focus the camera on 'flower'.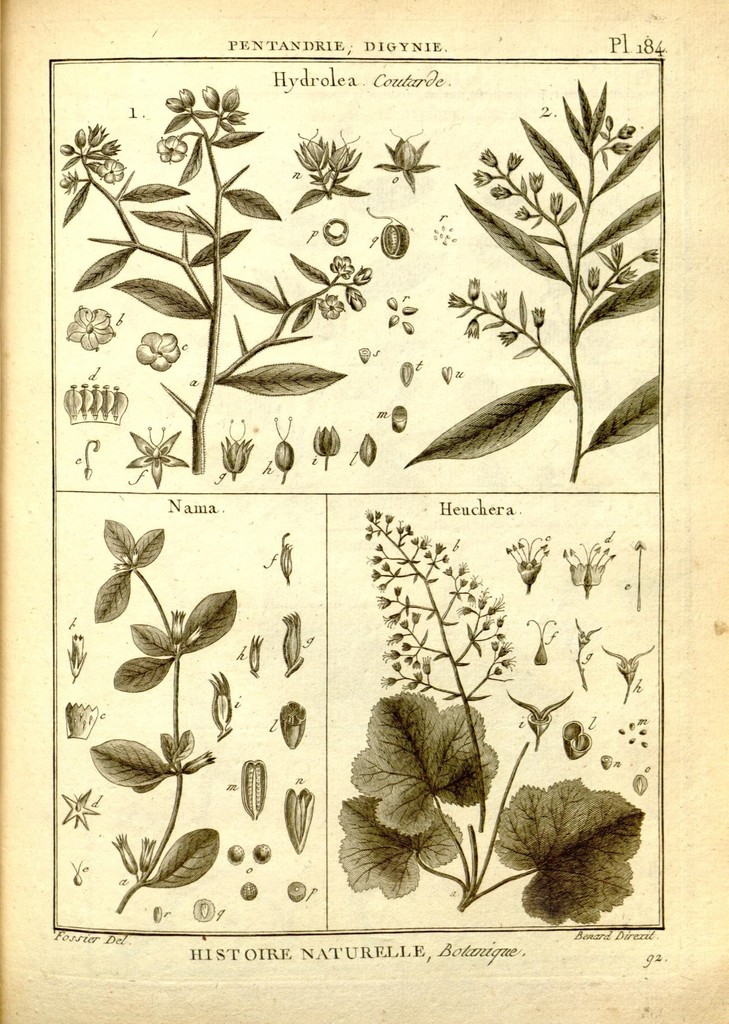
Focus region: x1=173 y1=84 x2=197 y2=114.
